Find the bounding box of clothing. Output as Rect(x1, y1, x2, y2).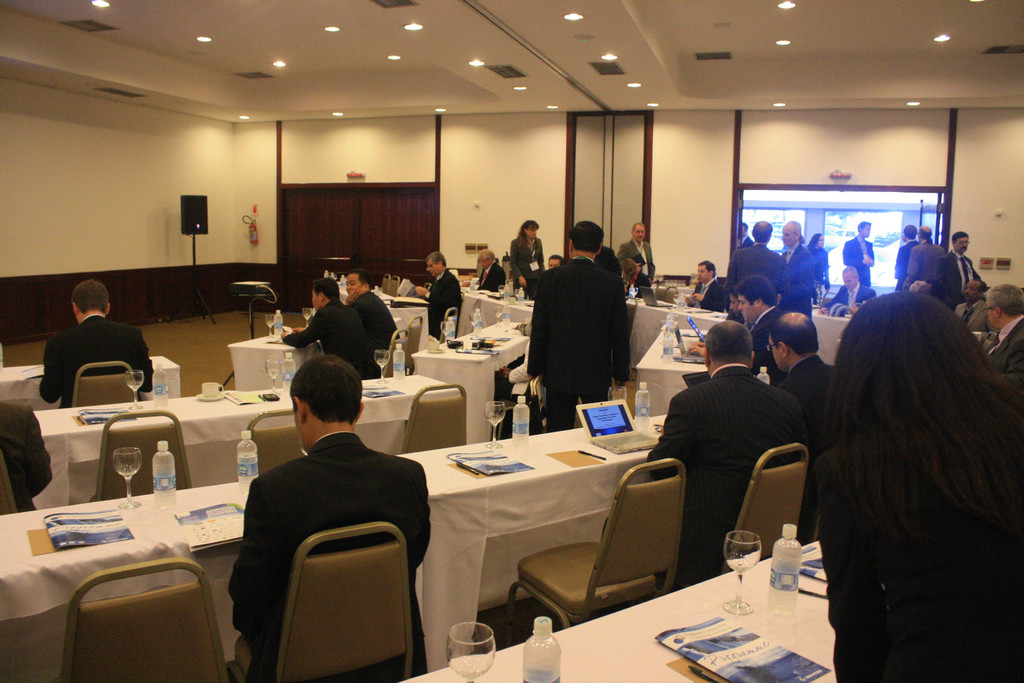
Rect(426, 265, 464, 342).
